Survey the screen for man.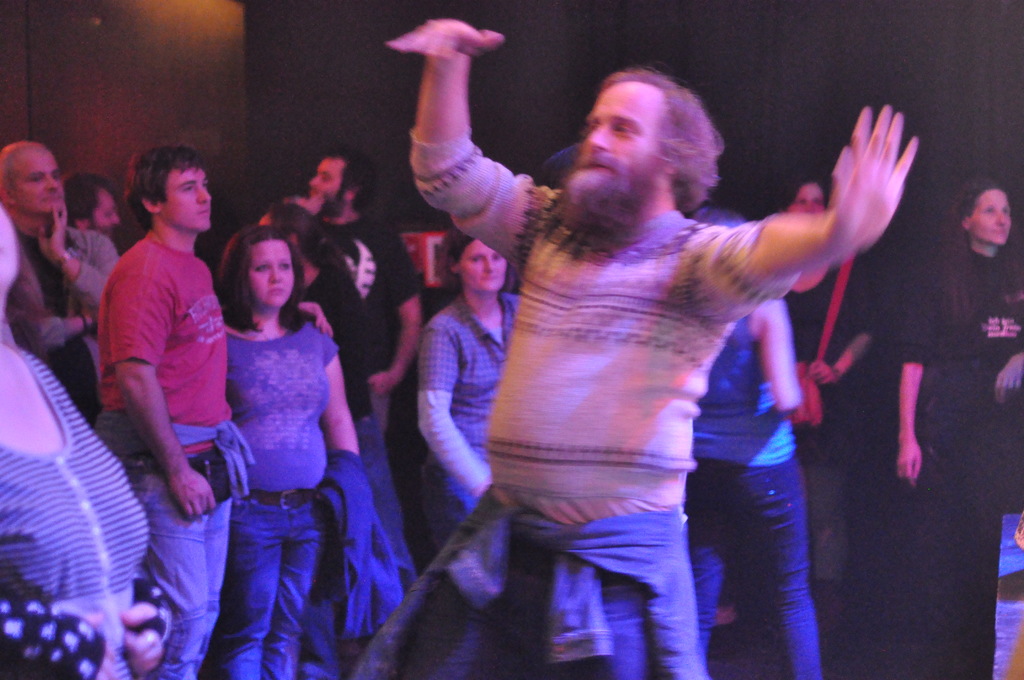
Survey found: l=0, t=131, r=124, b=427.
